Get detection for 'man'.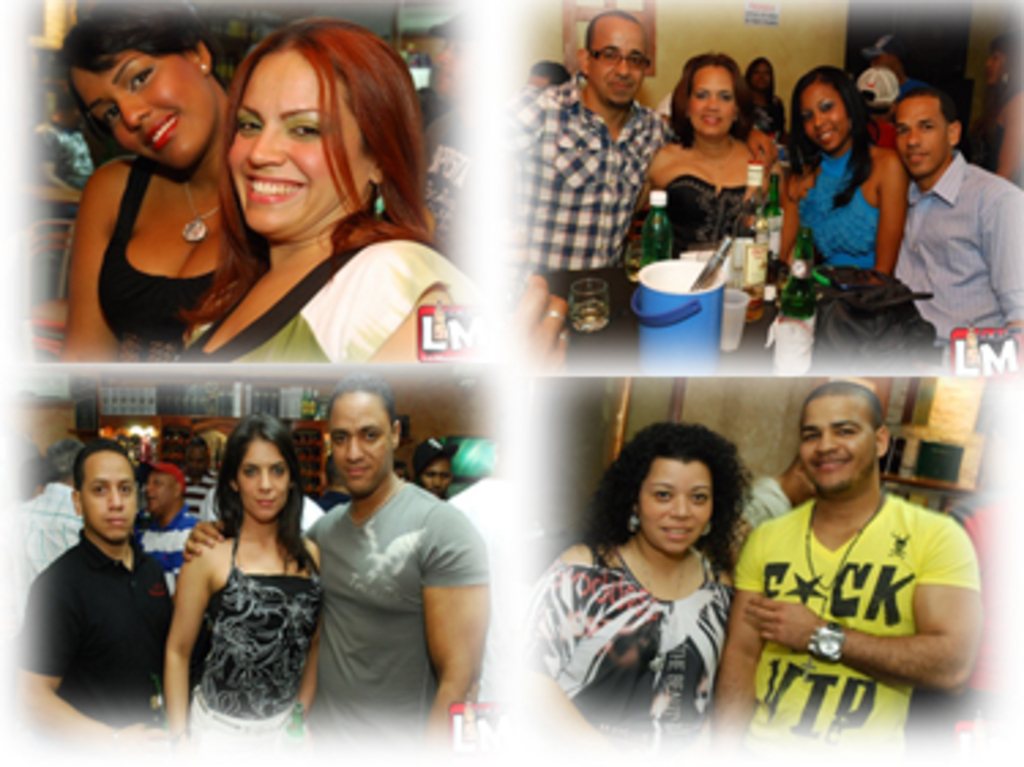
Detection: [726, 371, 986, 745].
